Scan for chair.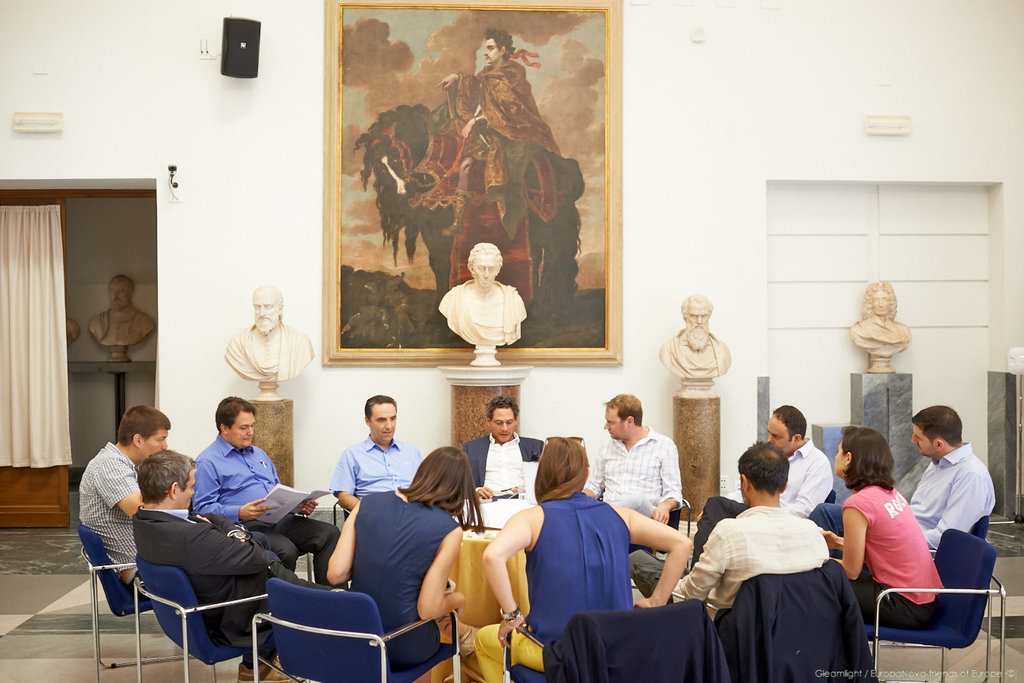
Scan result: {"x1": 247, "y1": 588, "x2": 460, "y2": 682}.
